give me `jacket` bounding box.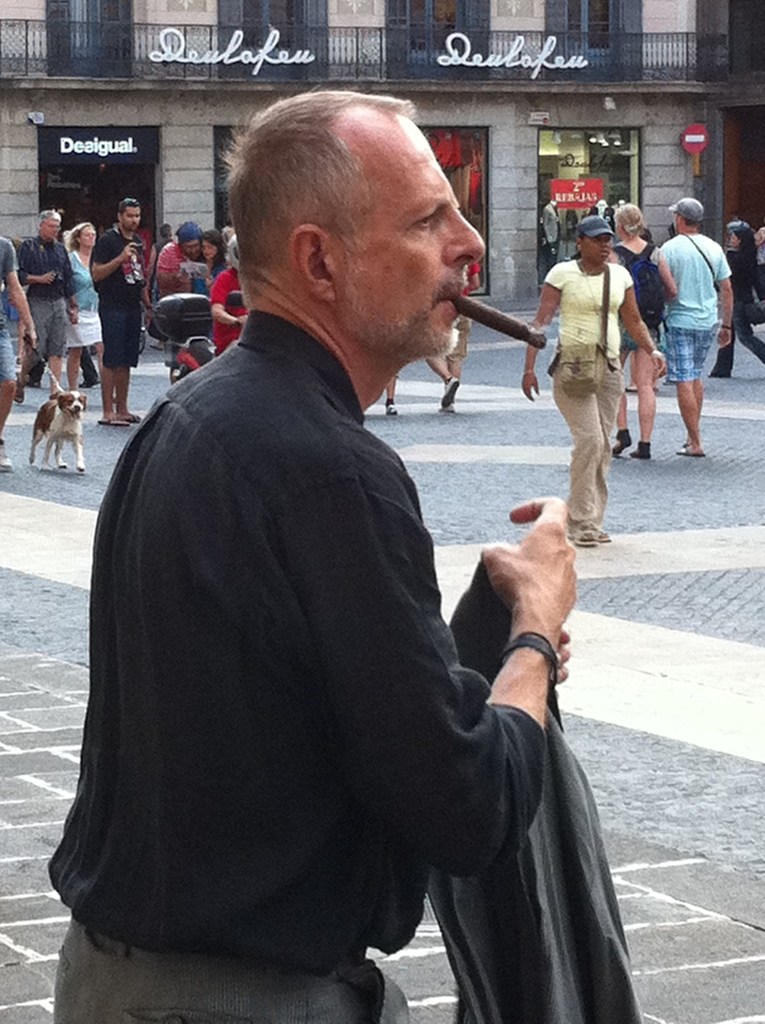
[left=423, top=563, right=648, bottom=1023].
